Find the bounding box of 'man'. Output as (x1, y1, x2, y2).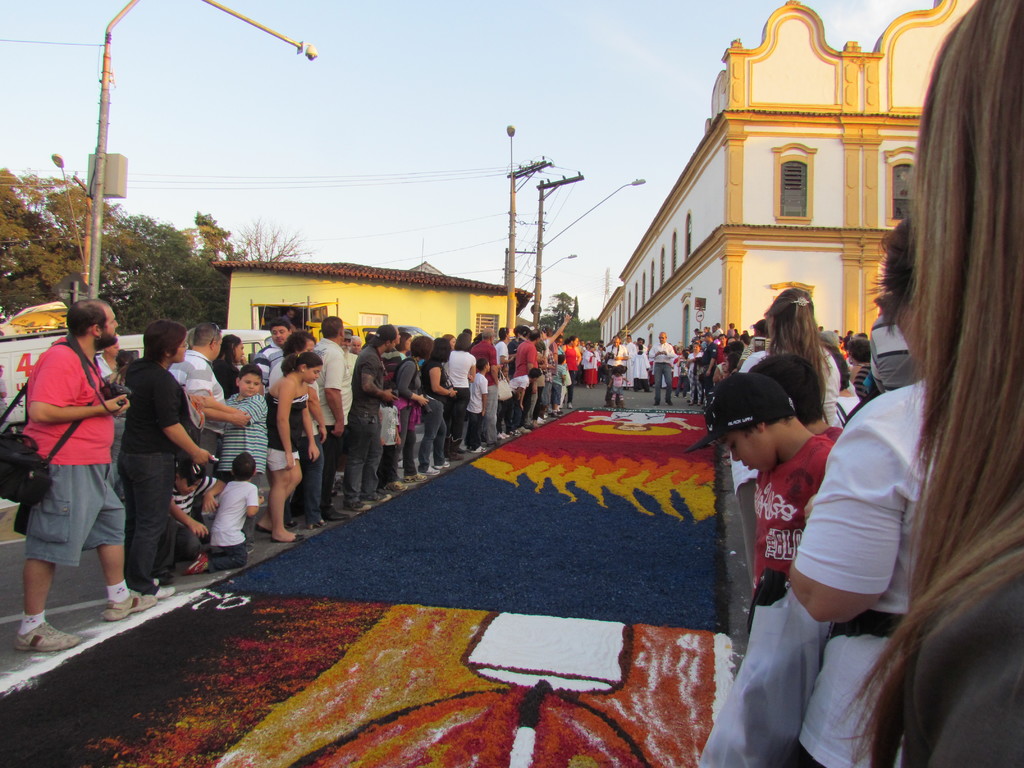
(250, 318, 298, 401).
